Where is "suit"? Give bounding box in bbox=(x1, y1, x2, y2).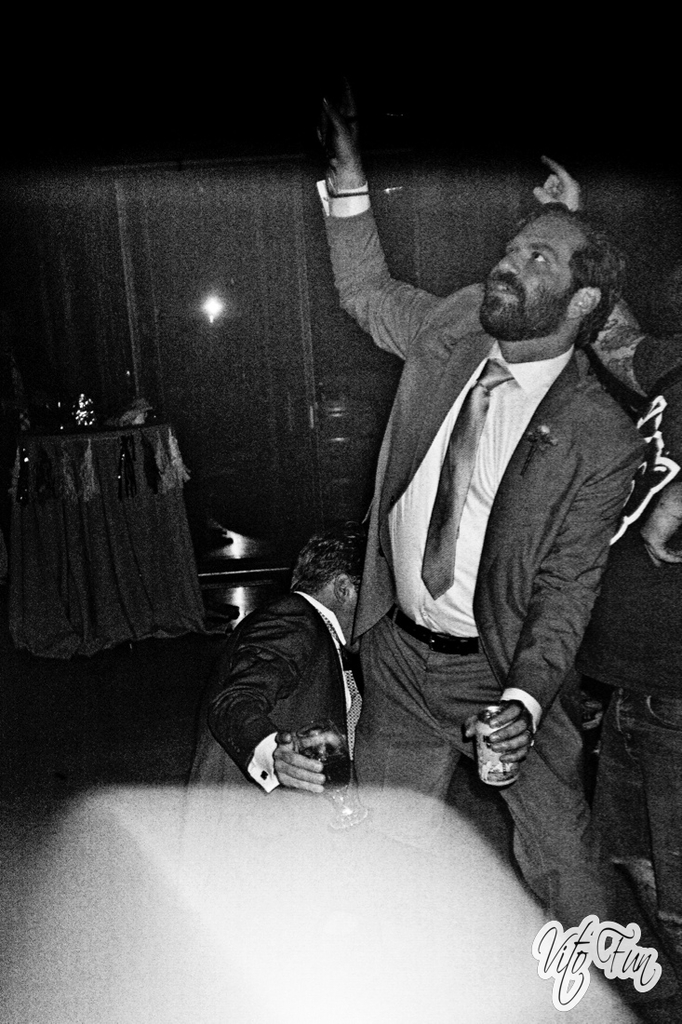
bbox=(339, 218, 653, 861).
